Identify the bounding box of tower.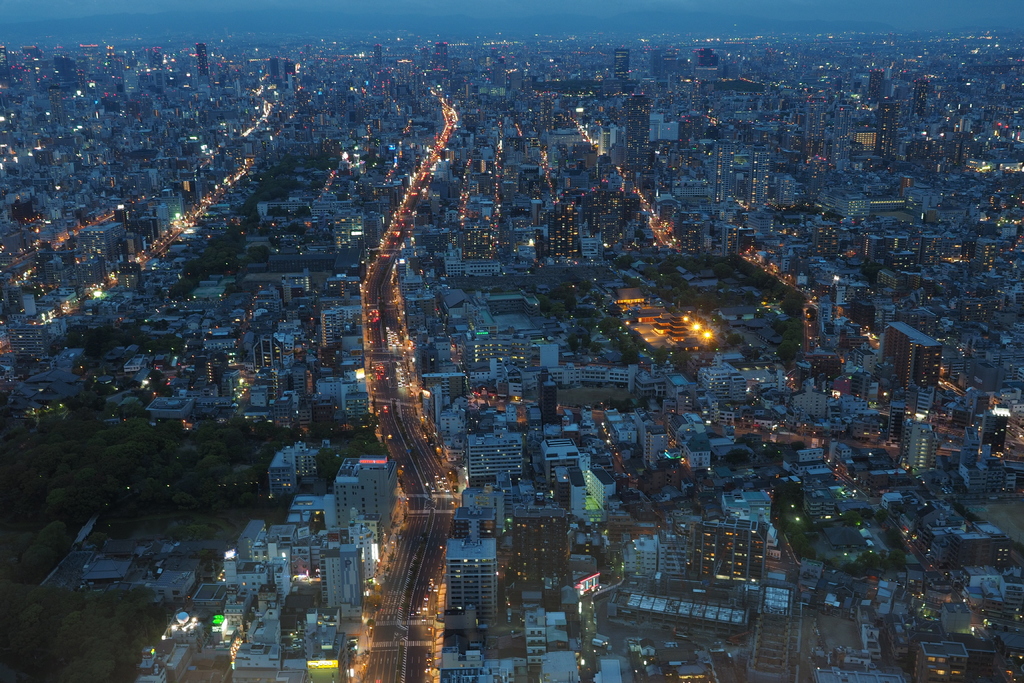
373 42 382 65.
